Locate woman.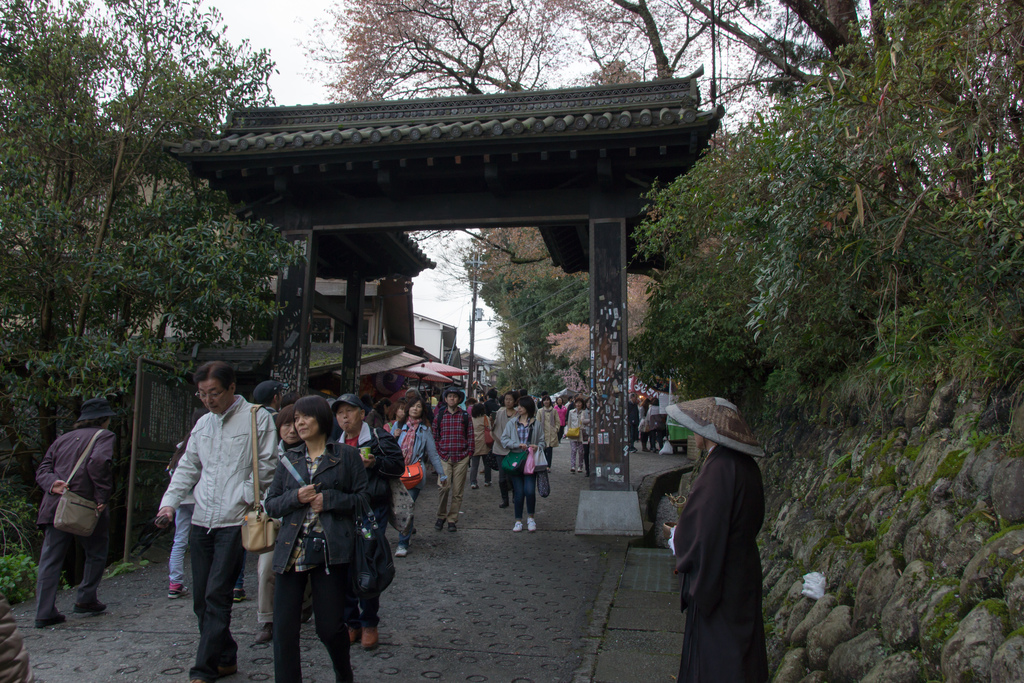
Bounding box: [x1=566, y1=396, x2=589, y2=472].
